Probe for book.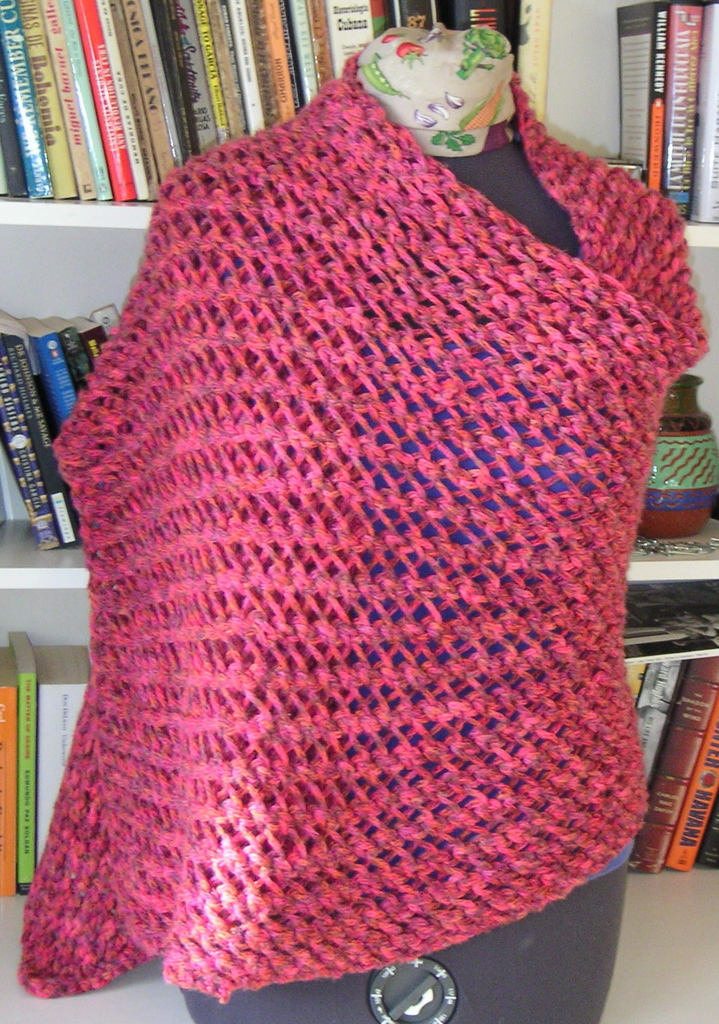
Probe result: locate(508, 1, 552, 116).
